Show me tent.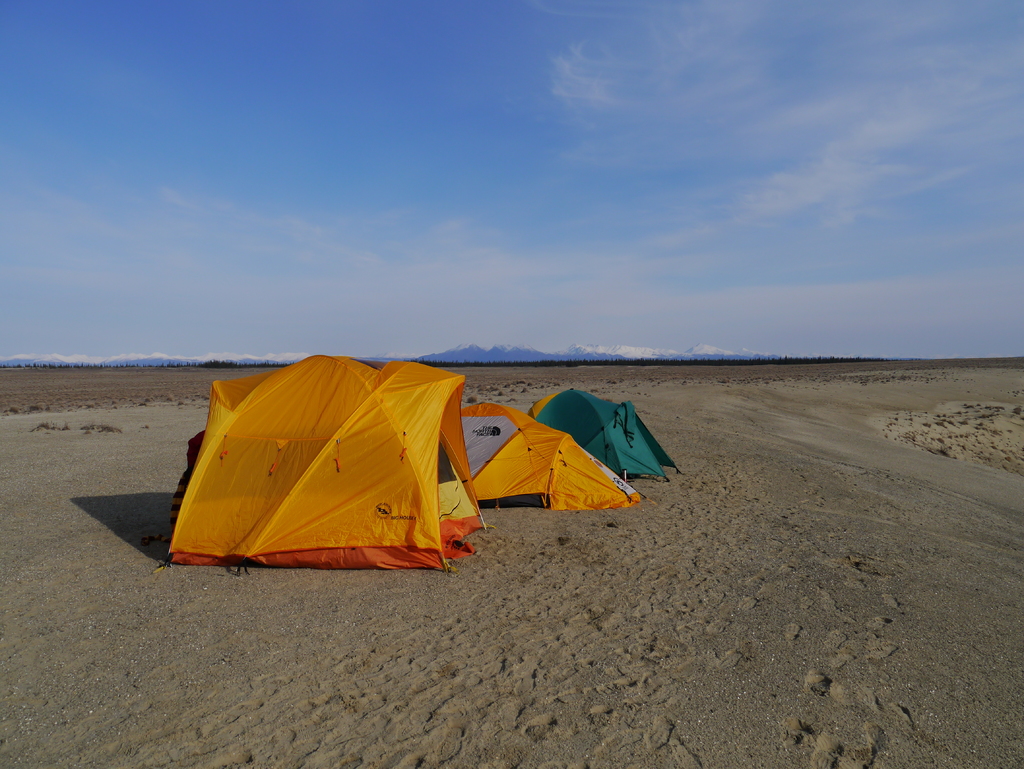
tent is here: detection(457, 405, 627, 505).
